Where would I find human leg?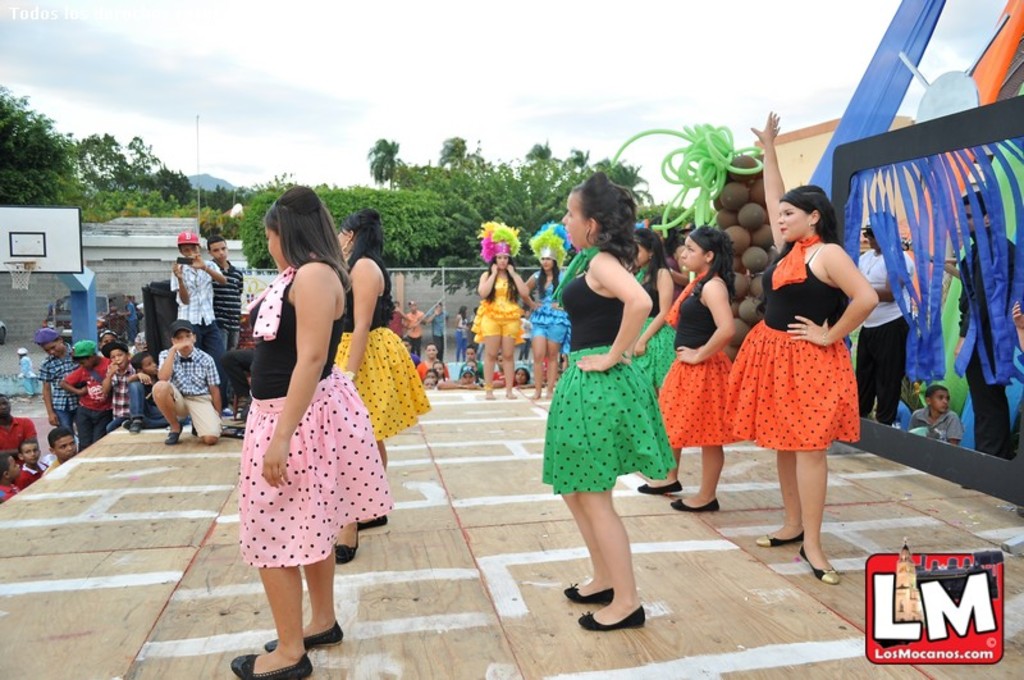
At <bbox>230, 569, 311, 671</bbox>.
